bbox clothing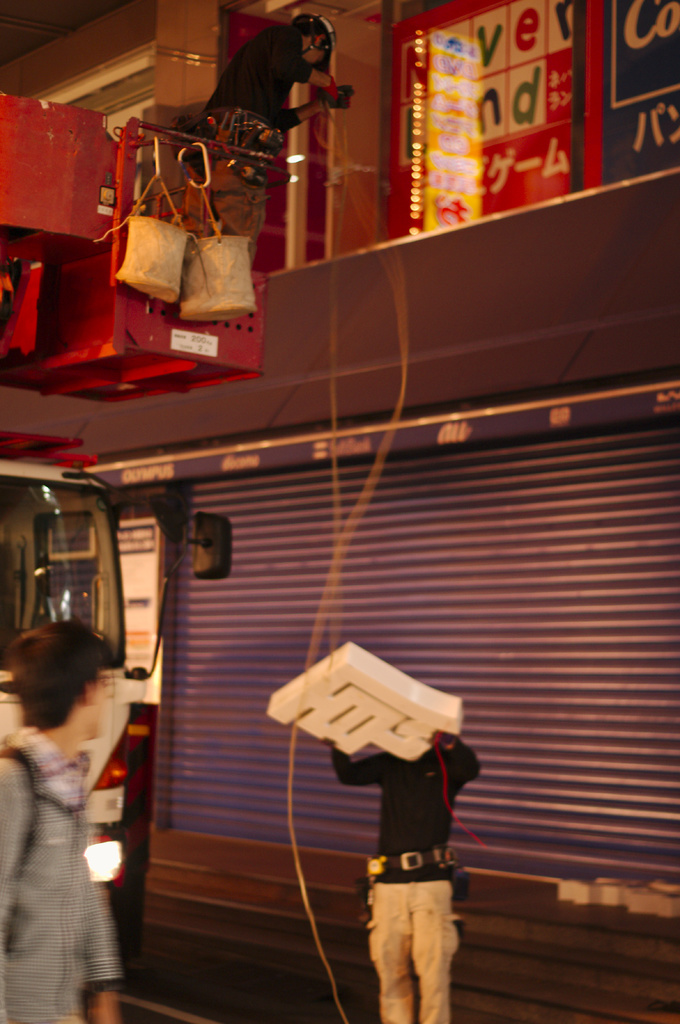
bbox(0, 740, 117, 1023)
